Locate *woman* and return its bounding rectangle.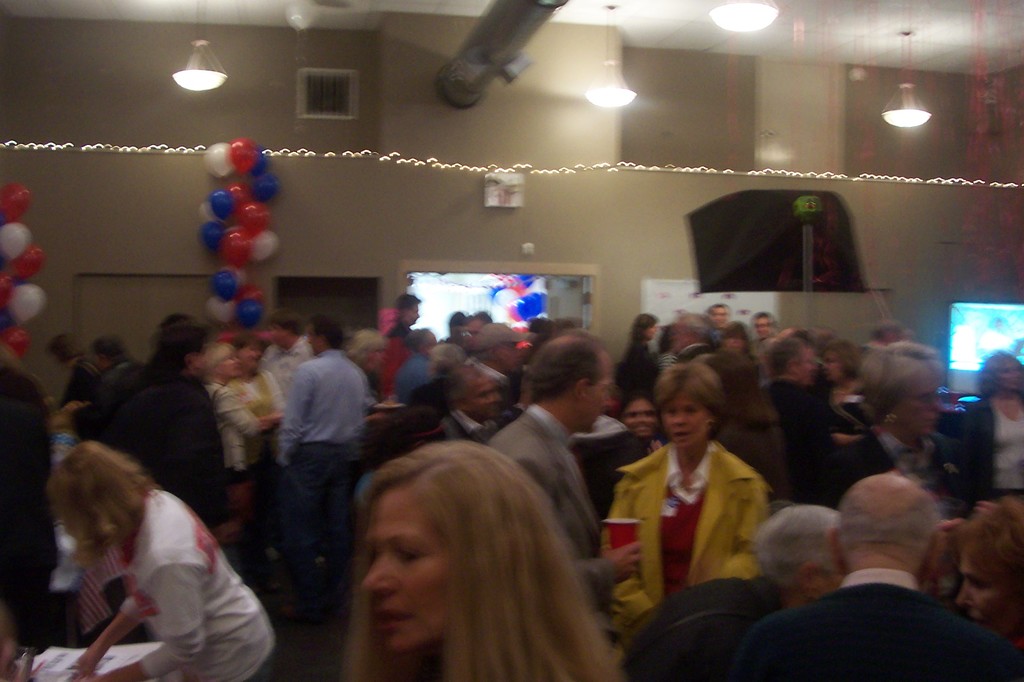
left=41, top=441, right=286, bottom=679.
